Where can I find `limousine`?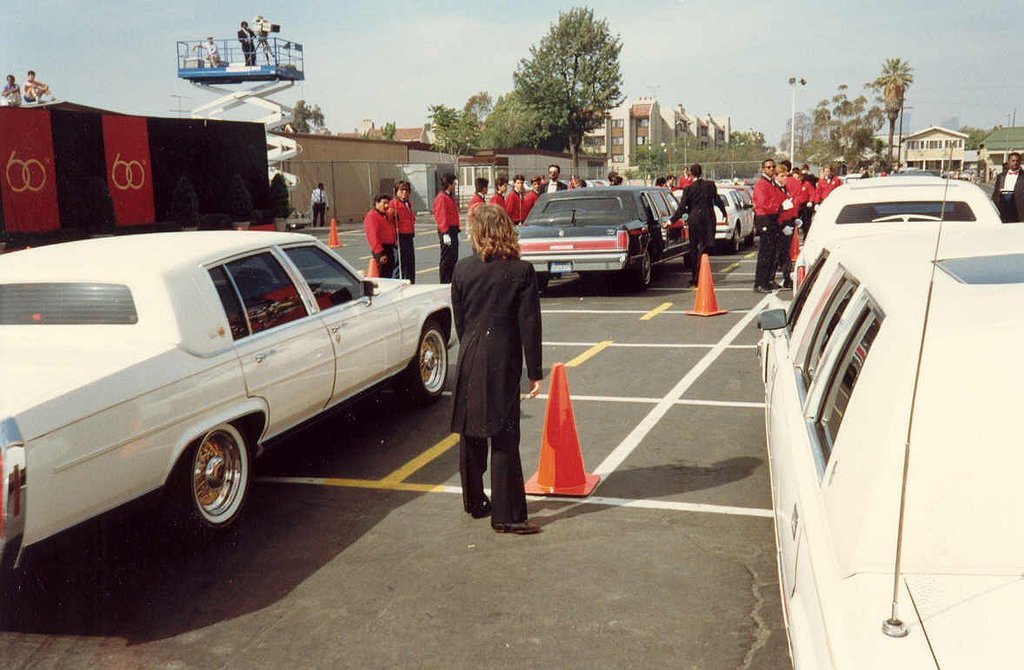
You can find it at rect(758, 149, 1023, 669).
